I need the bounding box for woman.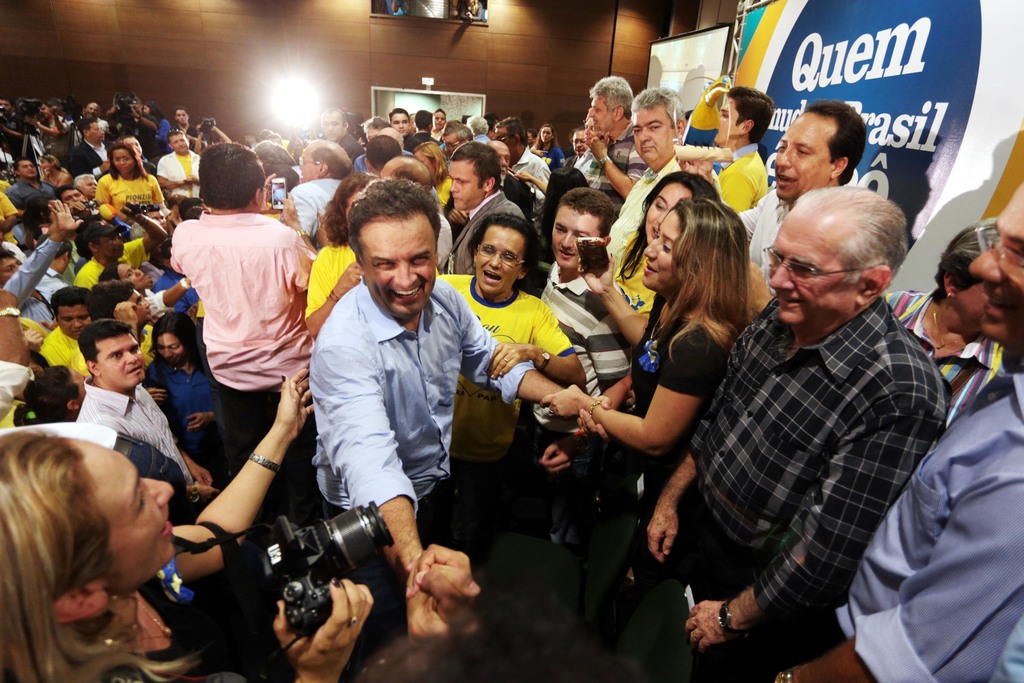
Here it is: {"x1": 12, "y1": 367, "x2": 94, "y2": 417}.
